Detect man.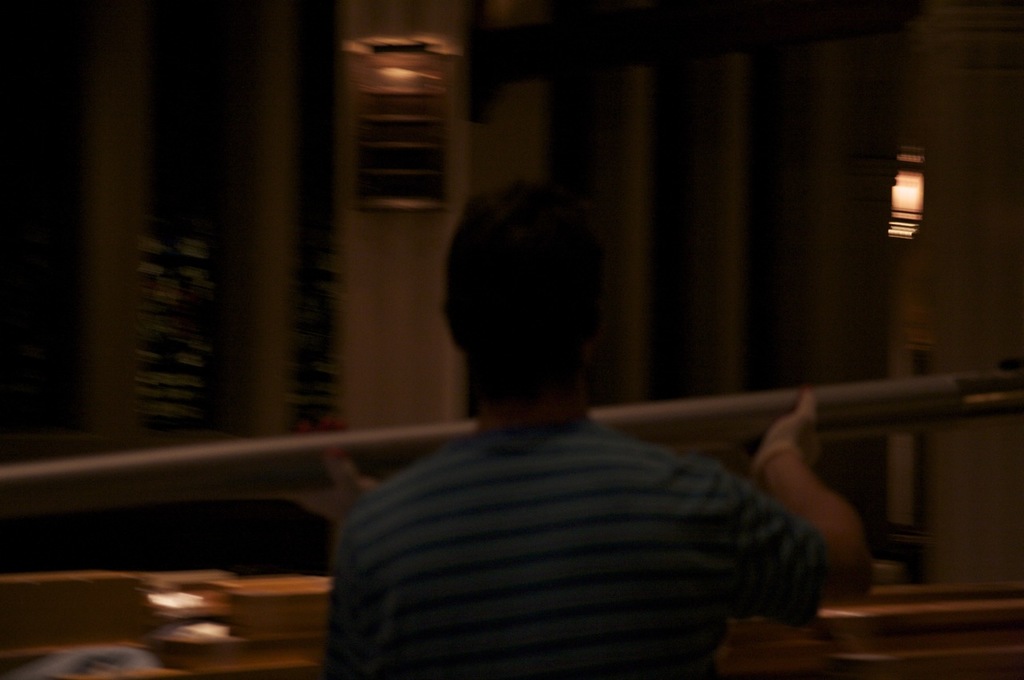
Detected at bbox(254, 178, 854, 675).
